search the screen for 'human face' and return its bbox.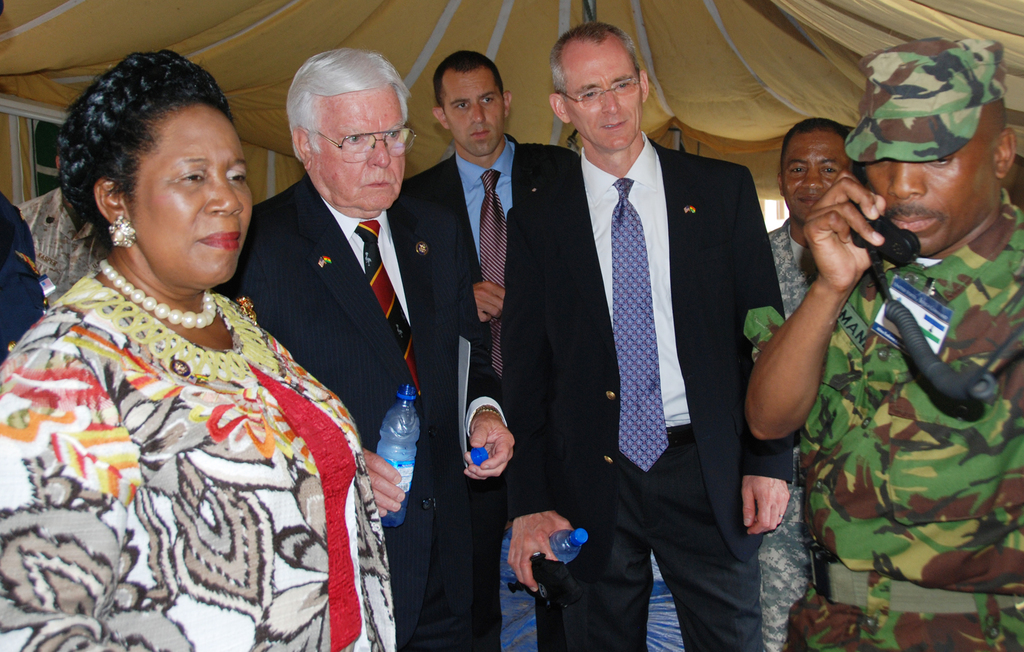
Found: locate(445, 72, 504, 155).
